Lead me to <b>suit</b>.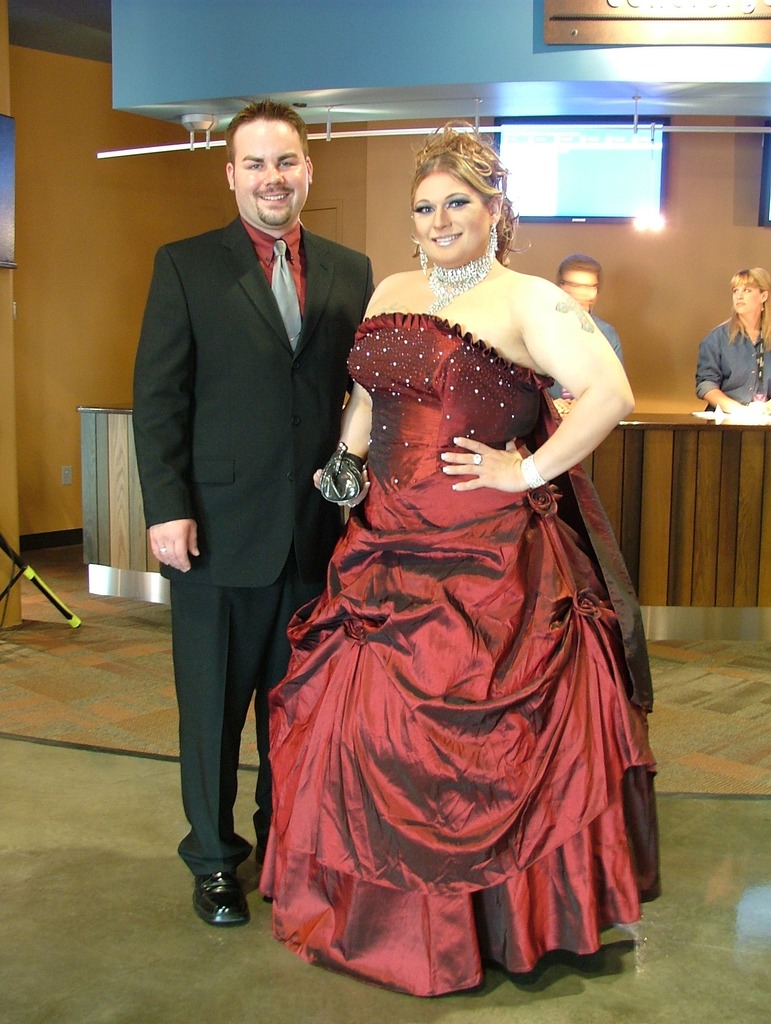
Lead to 131/101/362/923.
